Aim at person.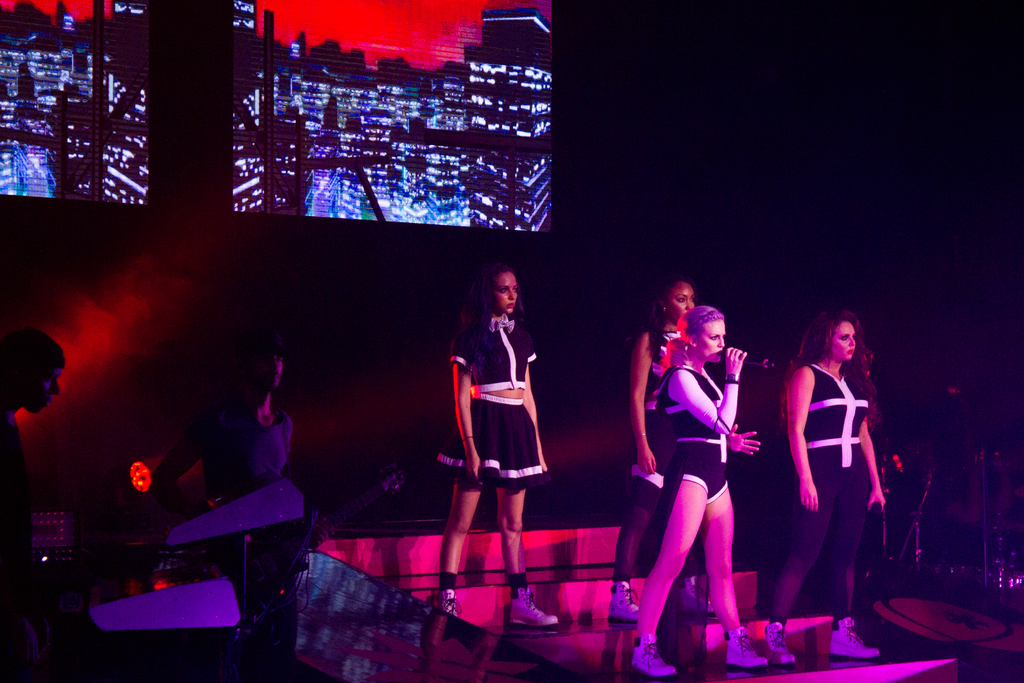
Aimed at left=624, top=304, right=771, bottom=682.
